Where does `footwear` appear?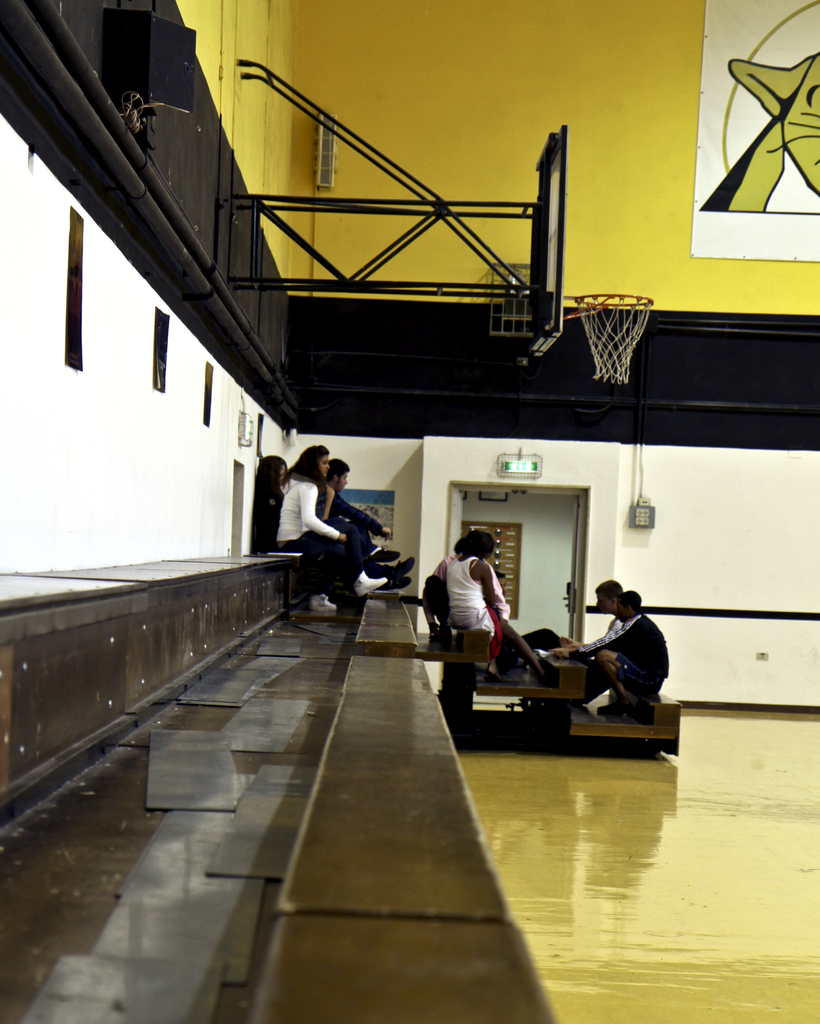
Appears at Rect(368, 547, 403, 566).
